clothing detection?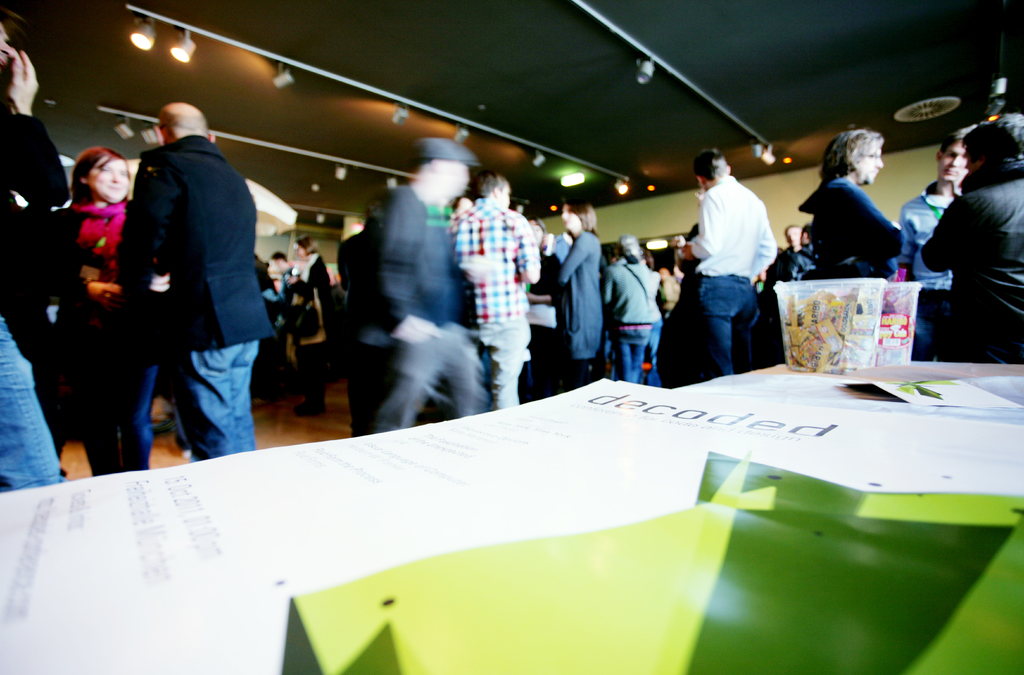
l=452, t=213, r=539, b=409
